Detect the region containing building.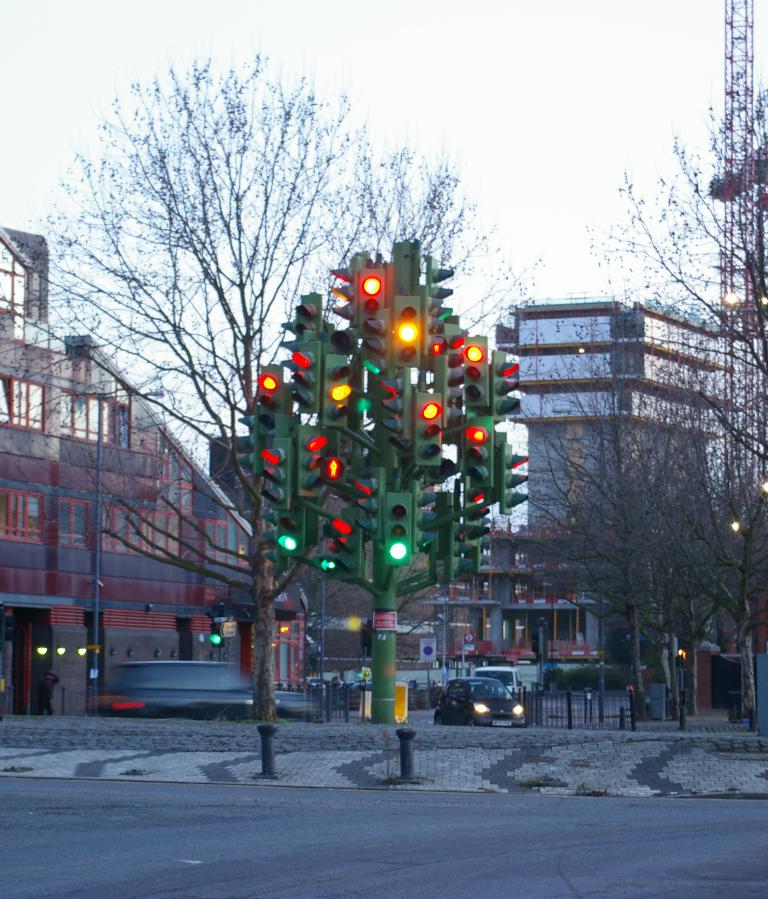
0:228:303:712.
